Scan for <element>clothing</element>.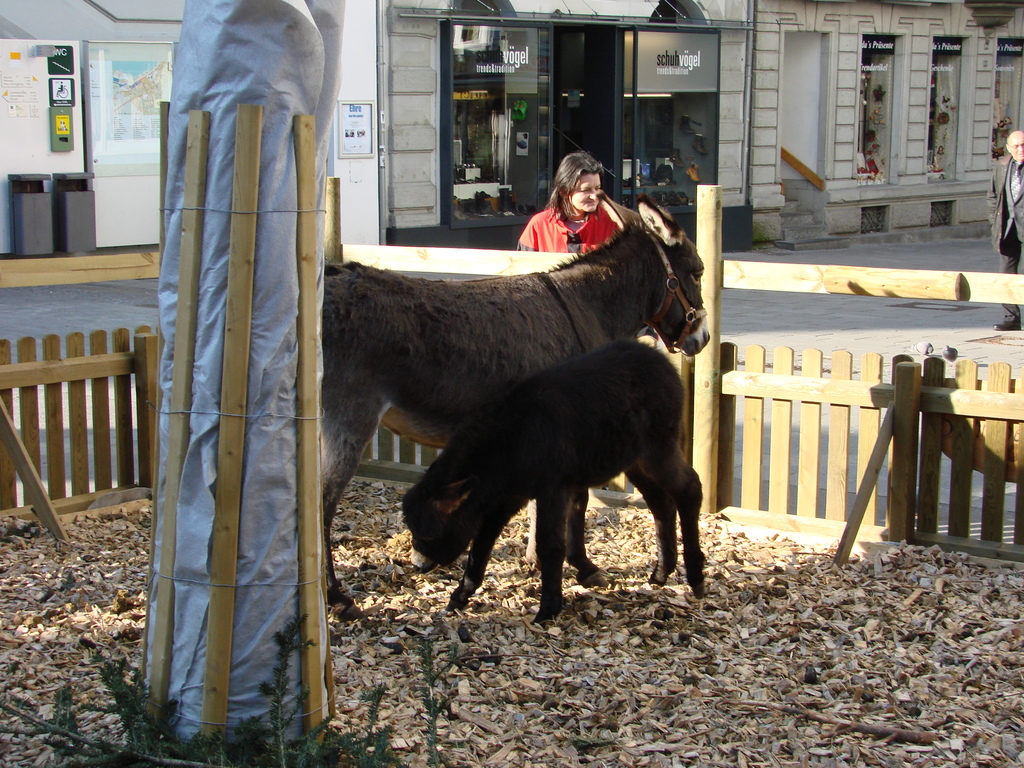
Scan result: 512:193:639:255.
